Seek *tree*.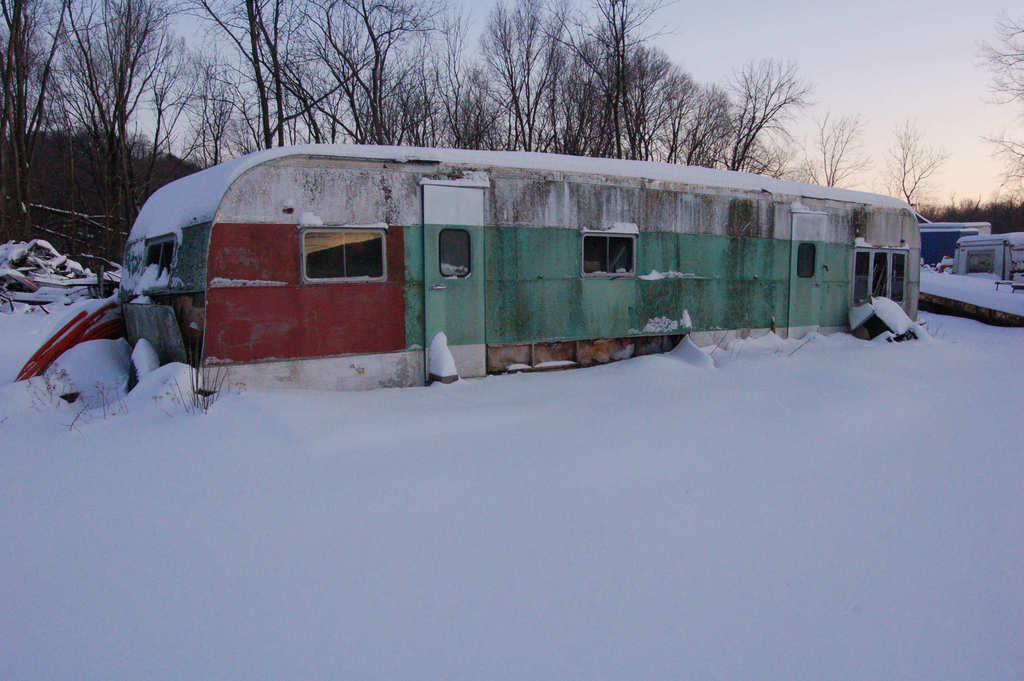
472 0 569 156.
